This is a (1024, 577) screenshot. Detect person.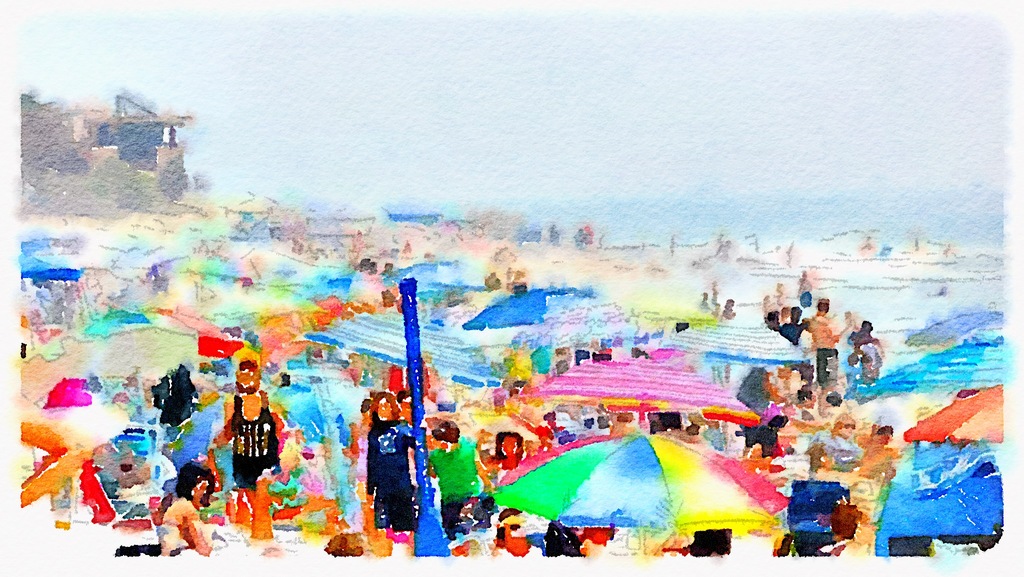
[424,419,507,532].
